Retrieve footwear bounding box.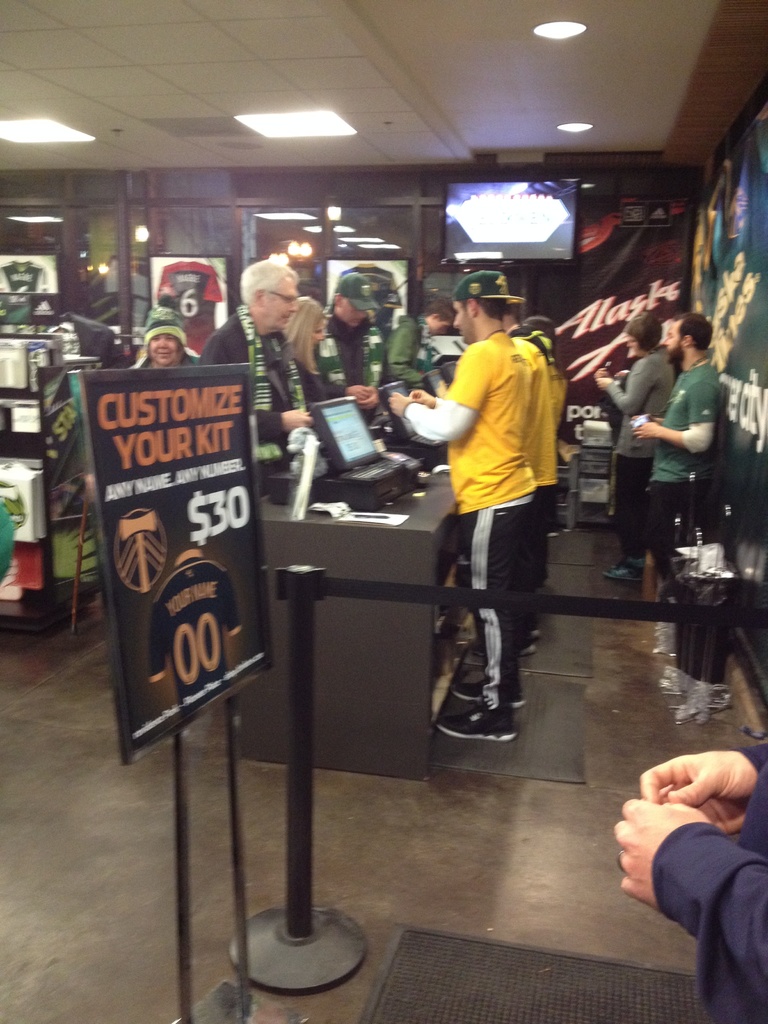
Bounding box: {"left": 605, "top": 554, "right": 645, "bottom": 581}.
